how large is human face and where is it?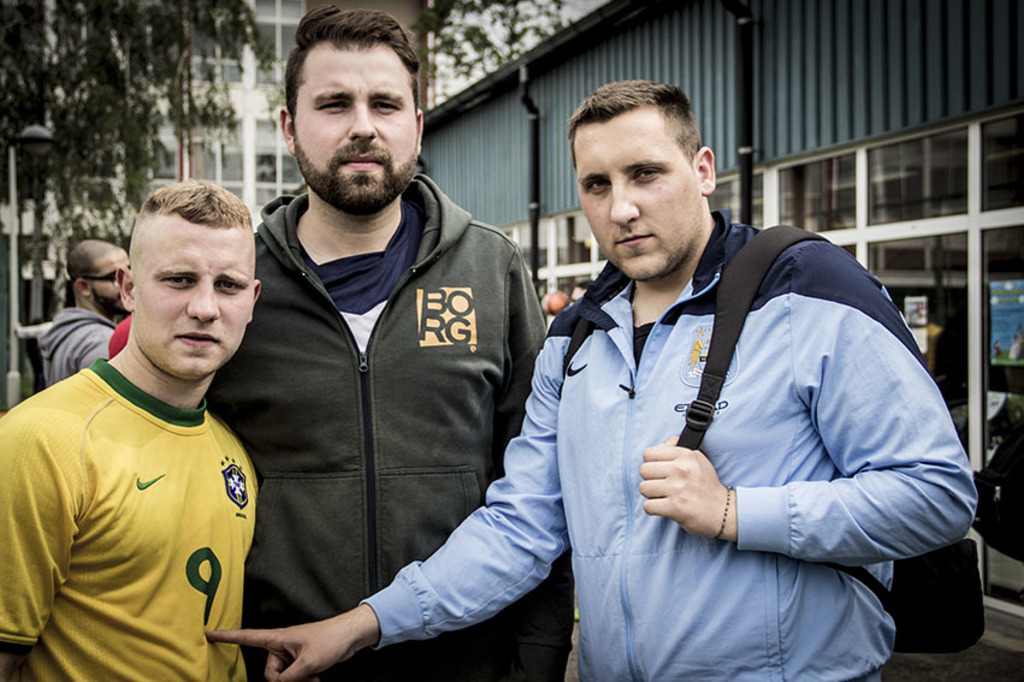
Bounding box: box=[576, 115, 706, 278].
